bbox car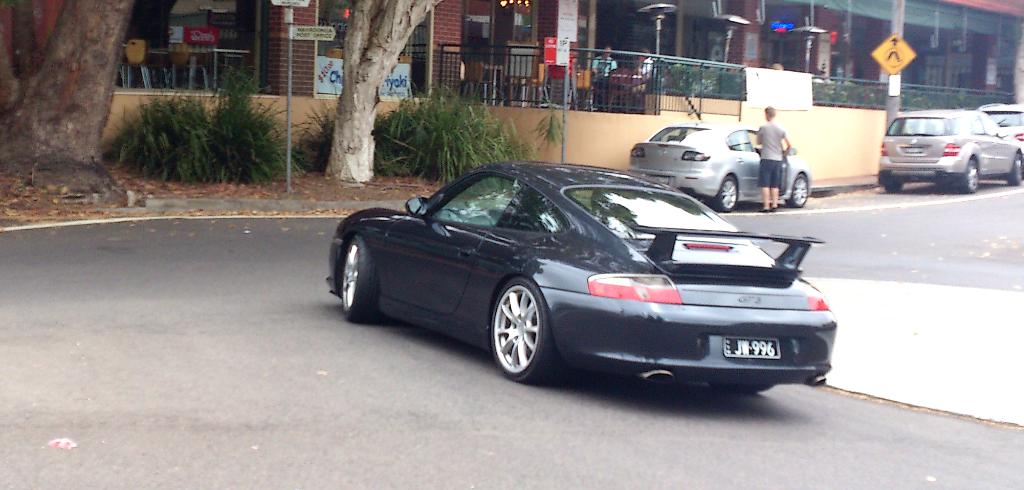
BBox(332, 163, 836, 383)
